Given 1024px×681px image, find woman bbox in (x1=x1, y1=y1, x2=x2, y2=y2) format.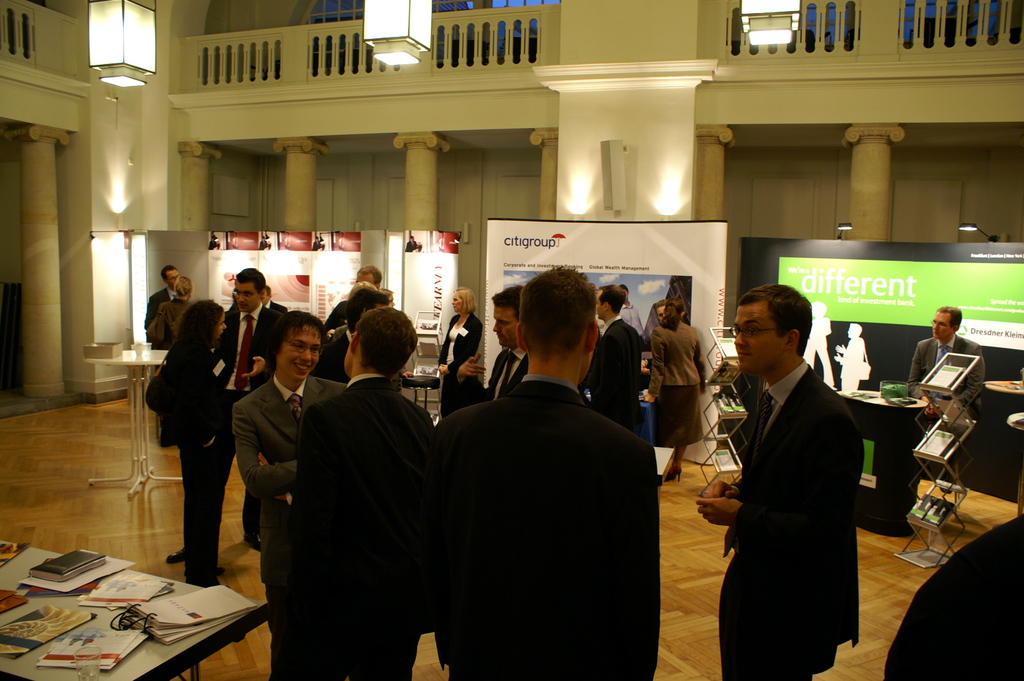
(x1=404, y1=235, x2=419, y2=252).
